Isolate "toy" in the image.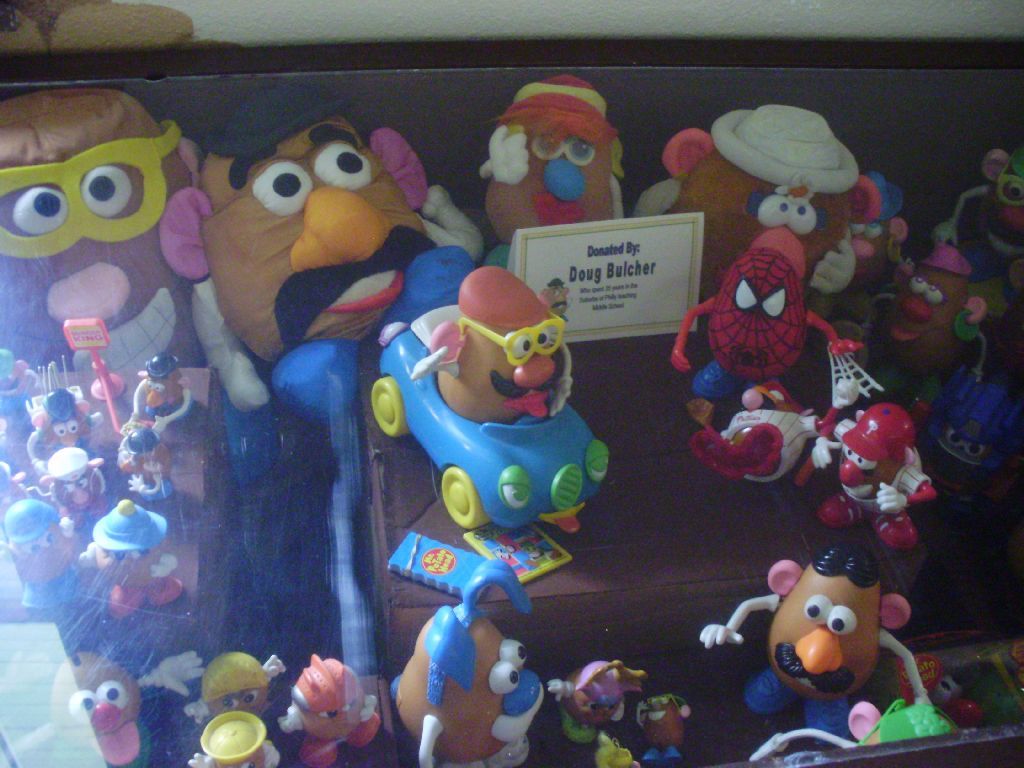
Isolated region: region(11, 388, 113, 467).
